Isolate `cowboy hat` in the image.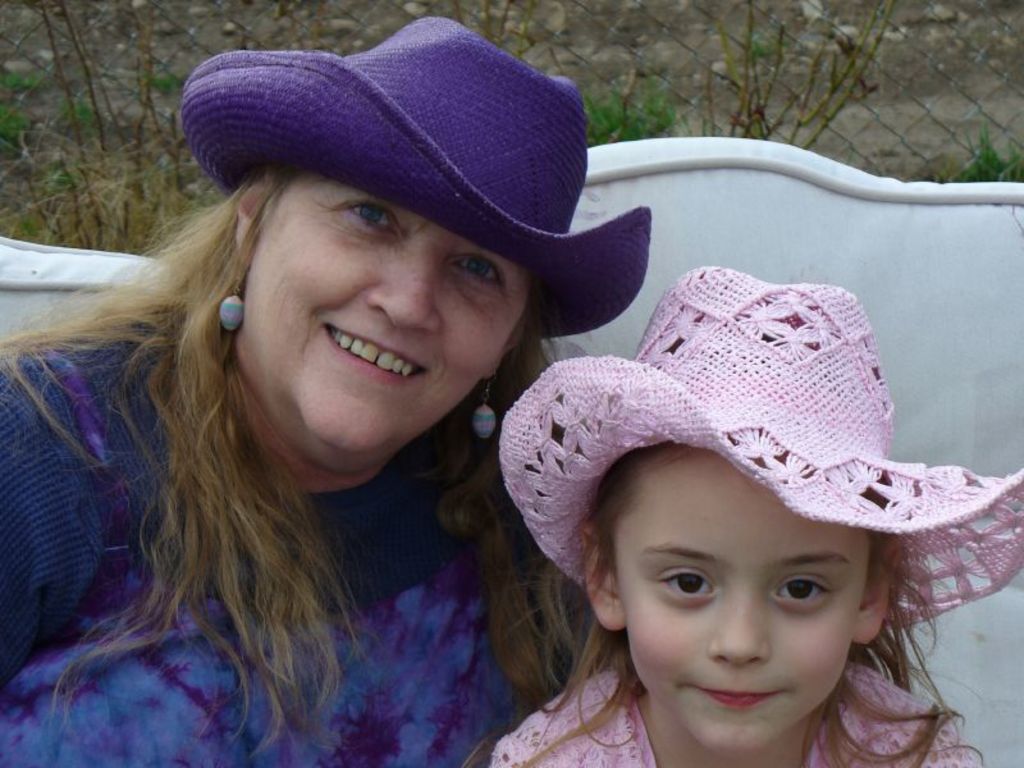
Isolated region: select_region(495, 253, 1023, 631).
